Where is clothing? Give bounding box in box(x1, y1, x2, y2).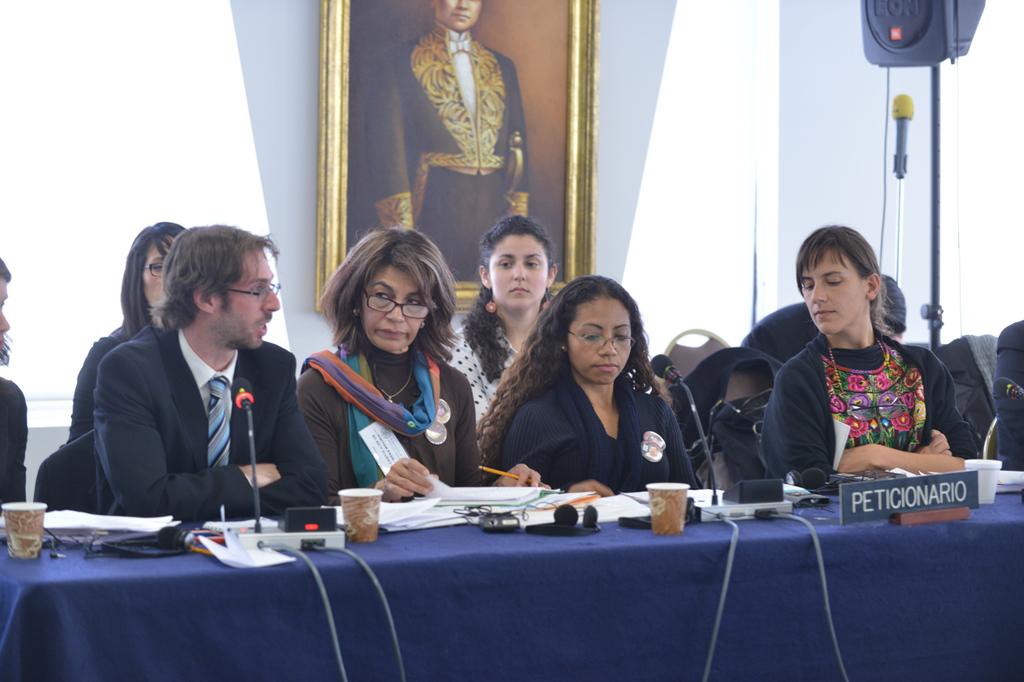
box(93, 311, 331, 526).
